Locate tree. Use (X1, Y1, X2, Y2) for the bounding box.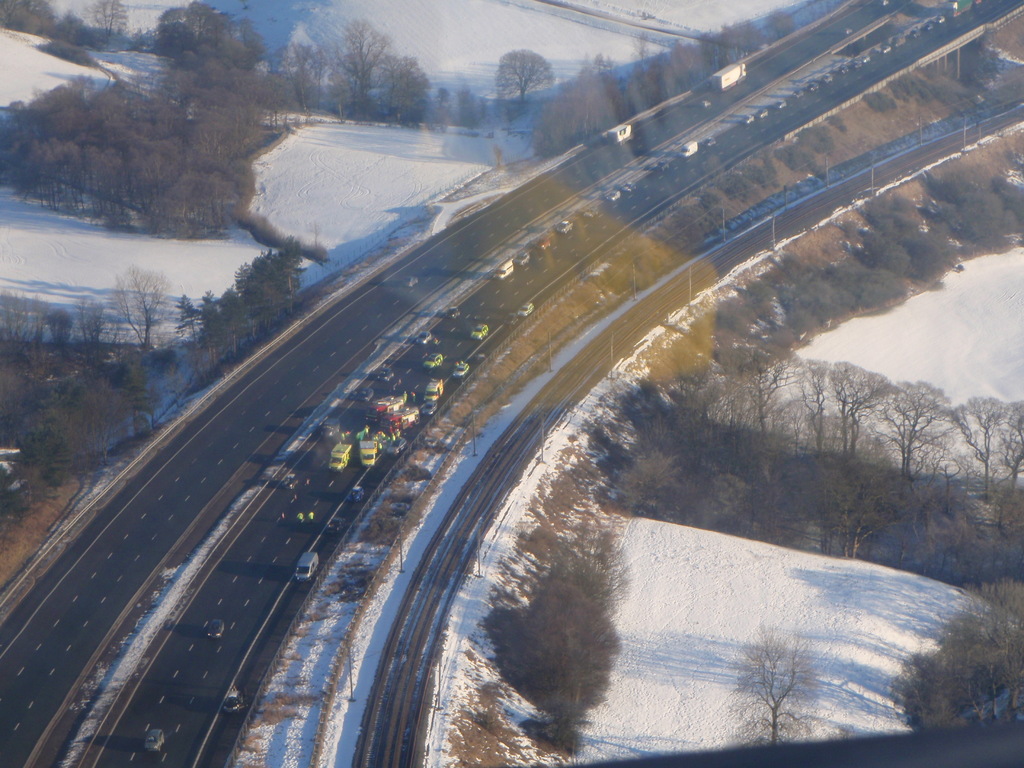
(755, 348, 847, 509).
